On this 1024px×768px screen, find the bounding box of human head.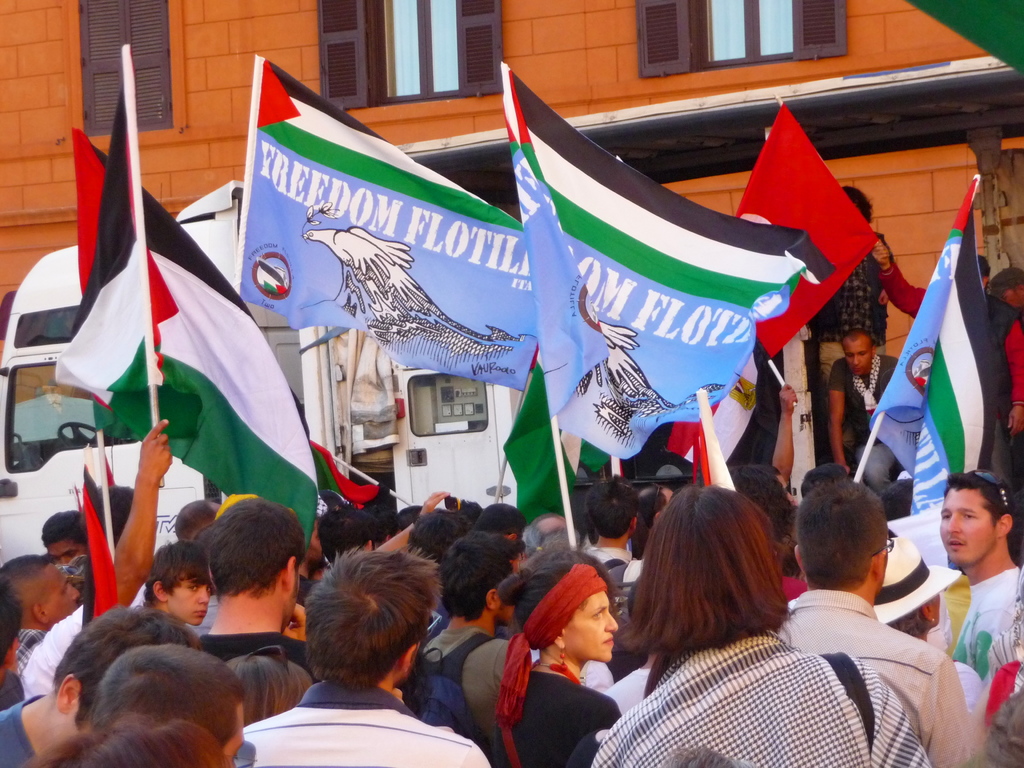
Bounding box: Rect(584, 479, 639, 548).
